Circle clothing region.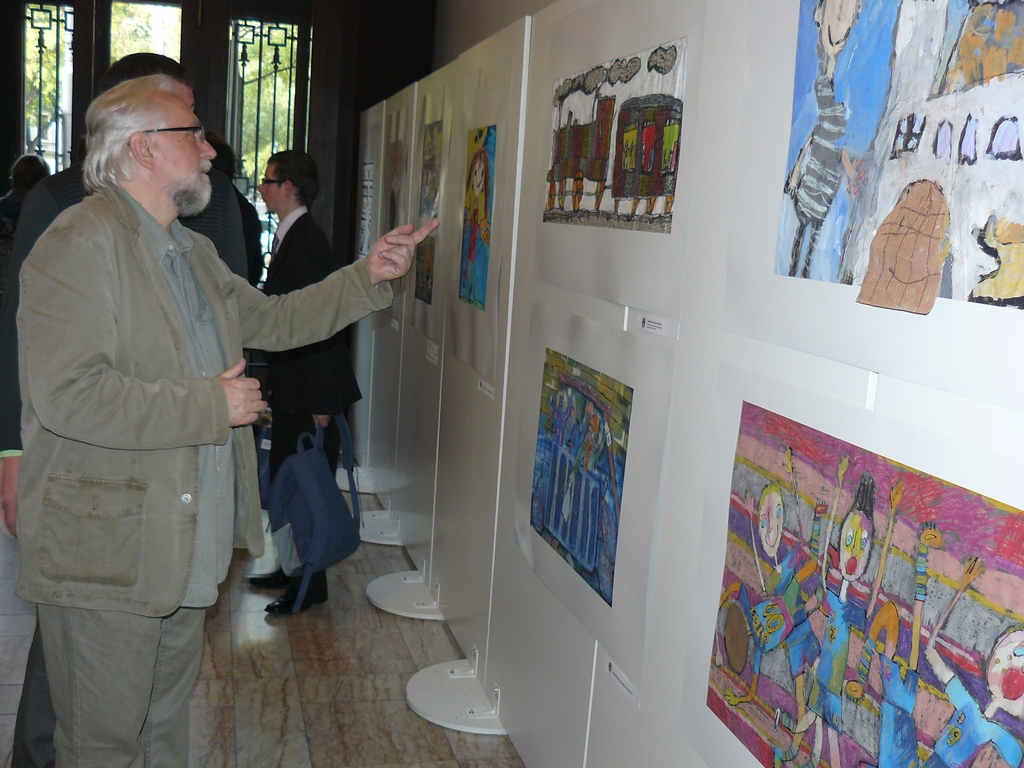
Region: <box>760,545,825,764</box>.
